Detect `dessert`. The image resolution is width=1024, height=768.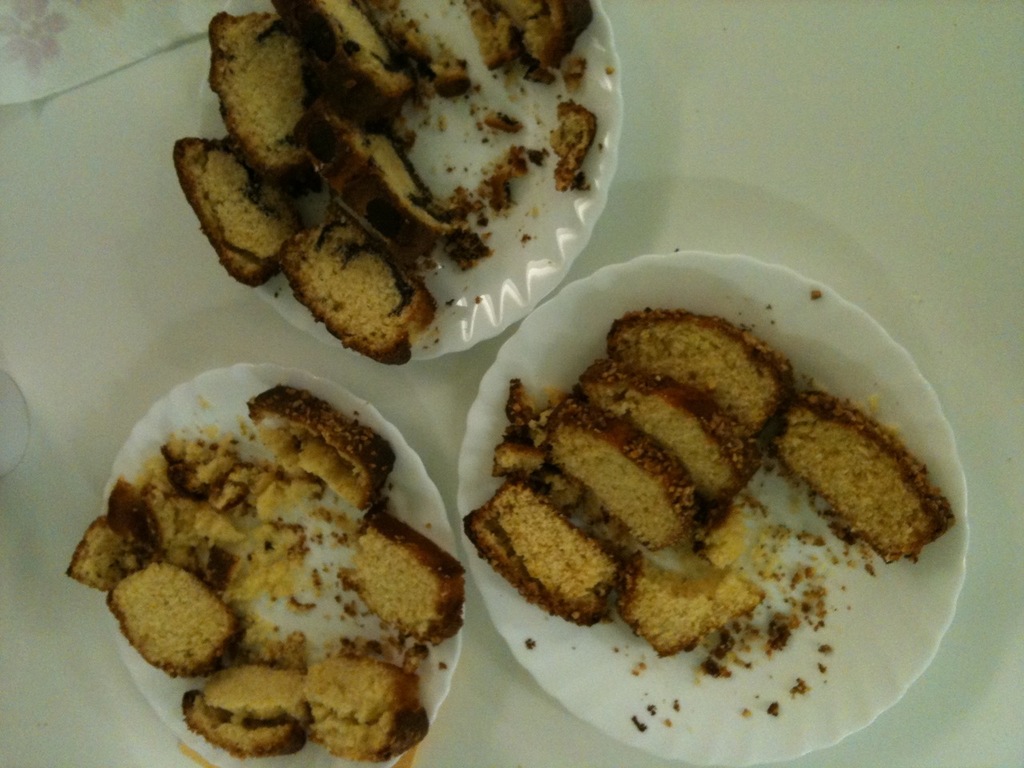
[594,299,775,449].
